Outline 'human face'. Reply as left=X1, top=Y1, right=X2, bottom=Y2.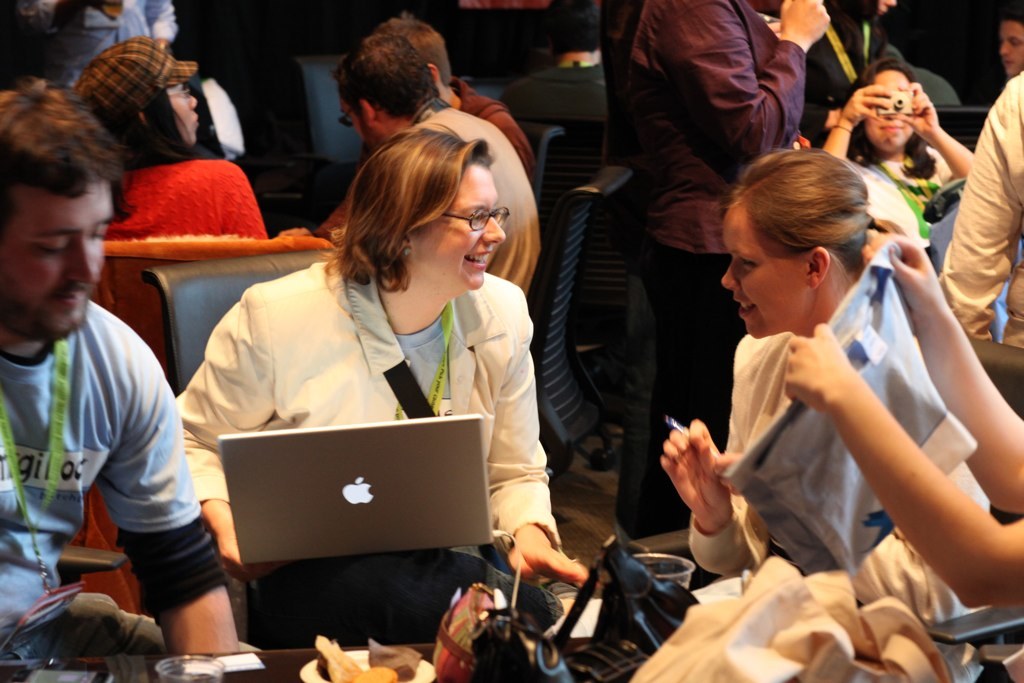
left=997, top=20, right=1023, bottom=79.
